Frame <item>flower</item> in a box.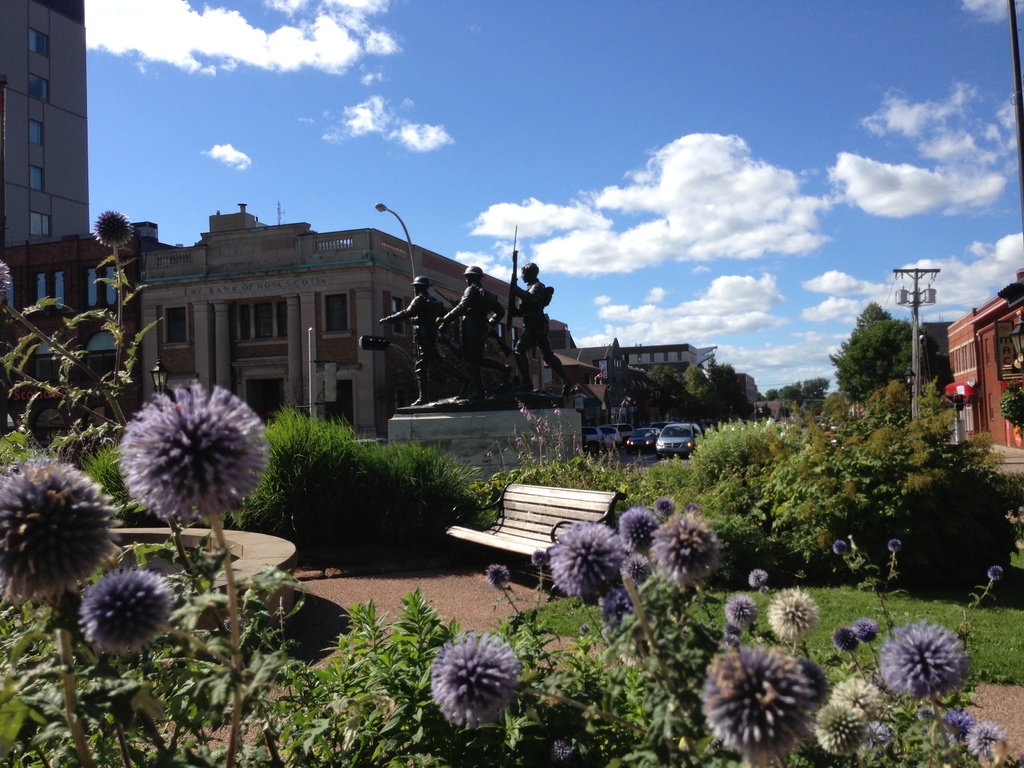
<bbox>115, 377, 258, 548</bbox>.
